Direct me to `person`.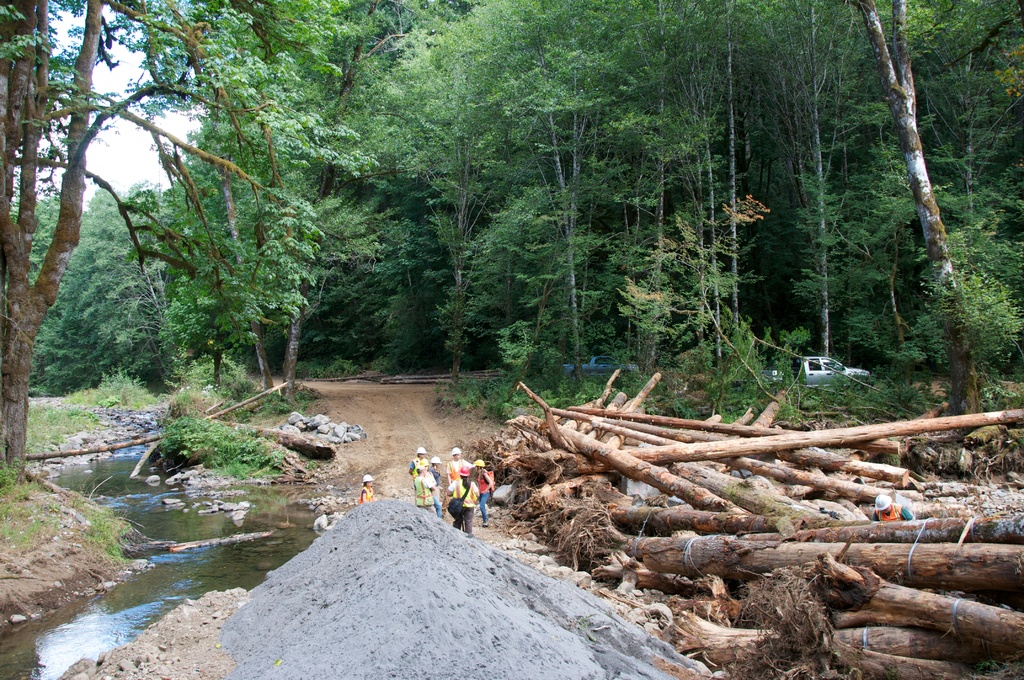
Direction: box(425, 460, 438, 483).
